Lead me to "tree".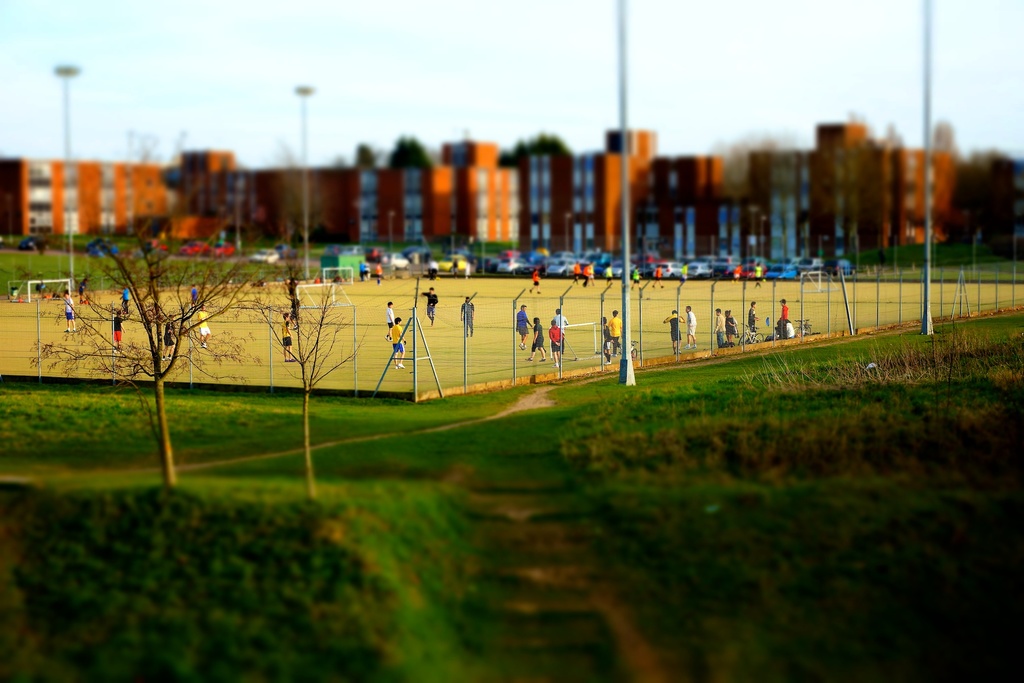
Lead to <box>32,215,272,485</box>.
